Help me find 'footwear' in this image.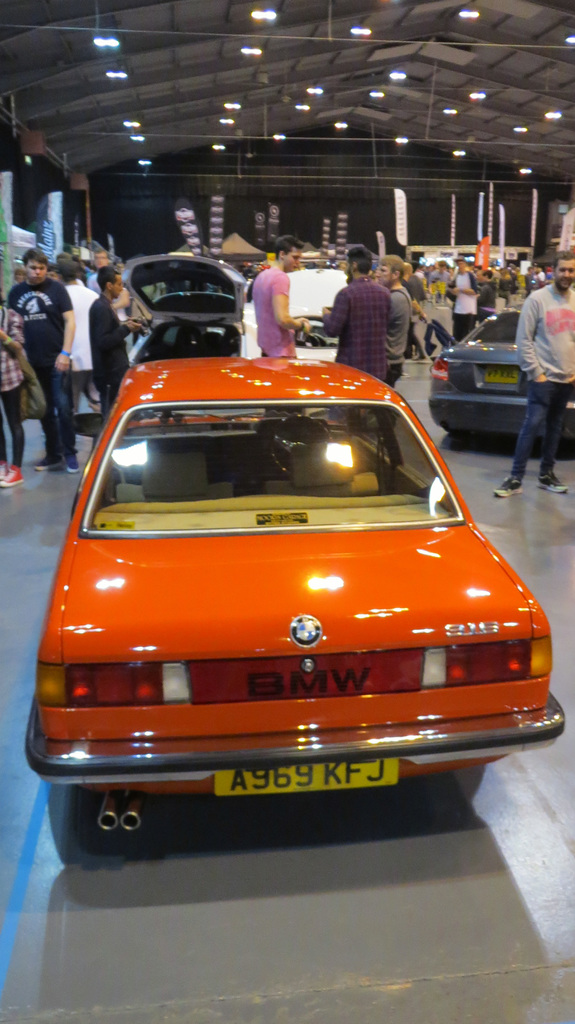
Found it: bbox=[0, 462, 8, 473].
